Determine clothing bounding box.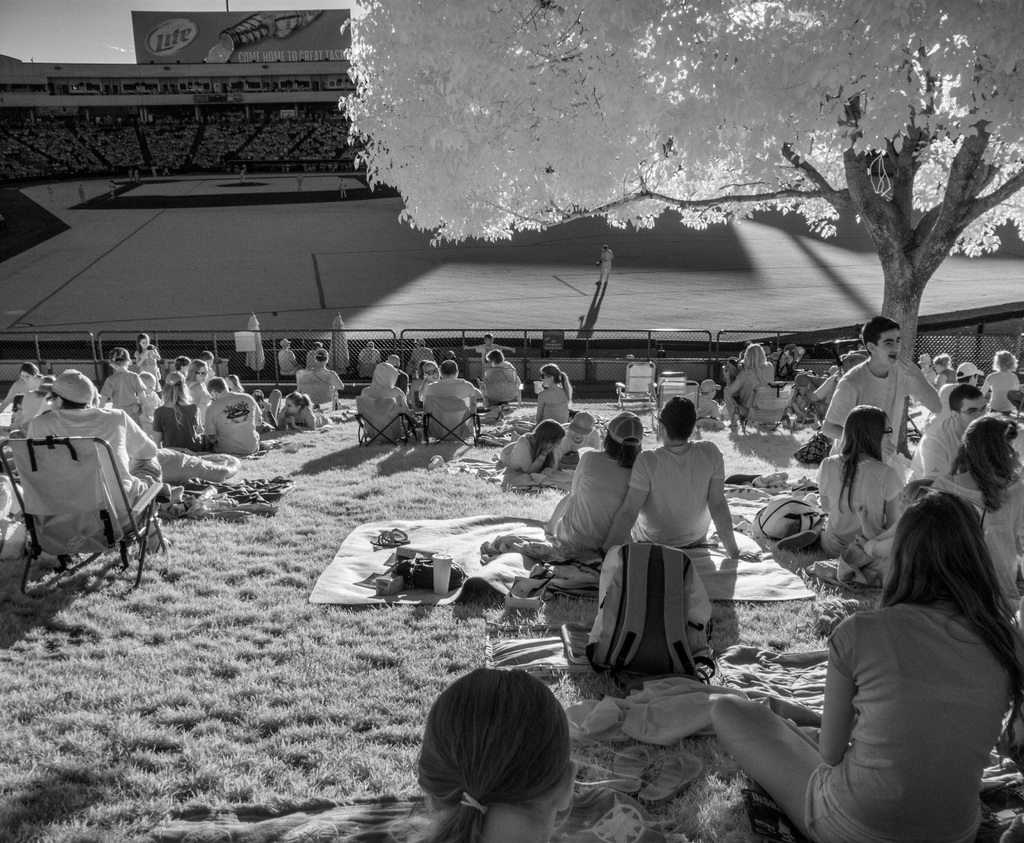
Determined: region(5, 414, 31, 430).
